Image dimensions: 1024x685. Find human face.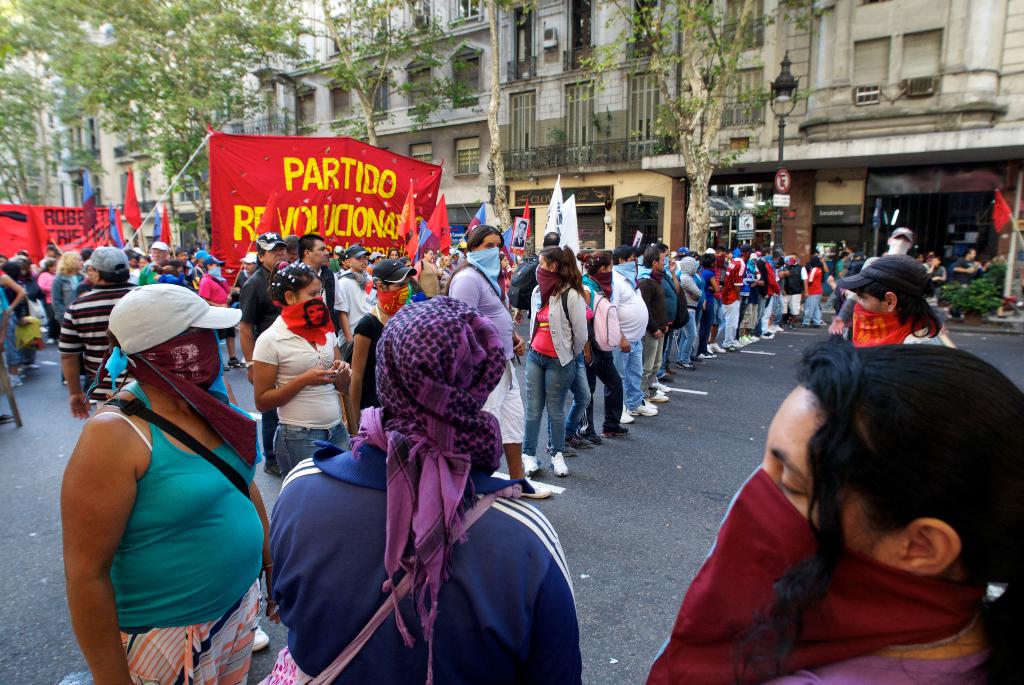
BBox(348, 255, 367, 272).
